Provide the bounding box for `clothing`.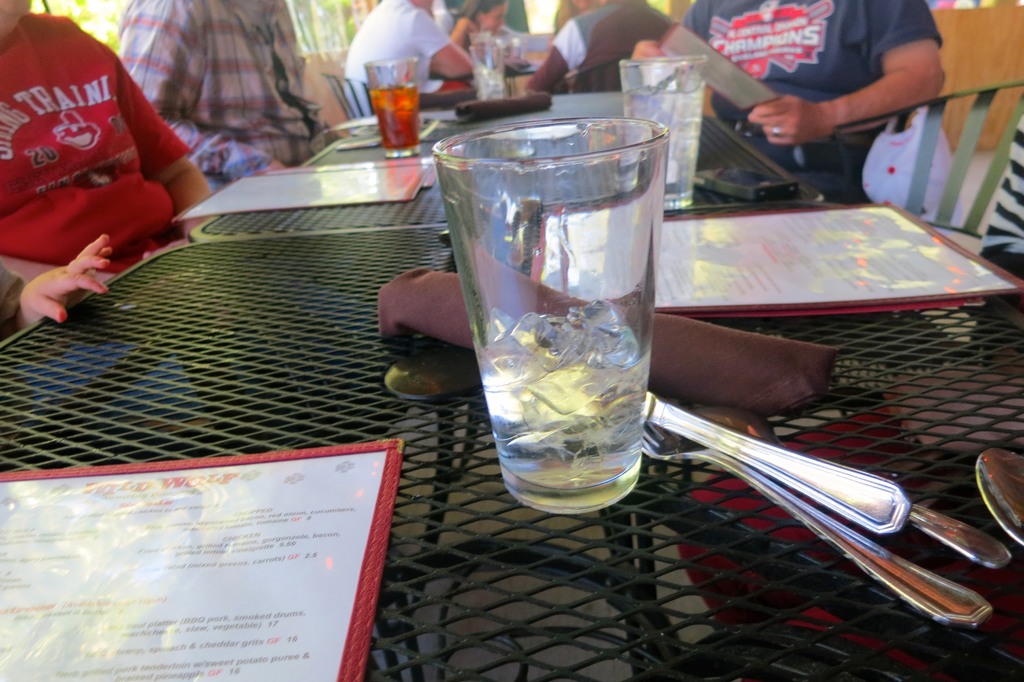
(7,31,188,293).
